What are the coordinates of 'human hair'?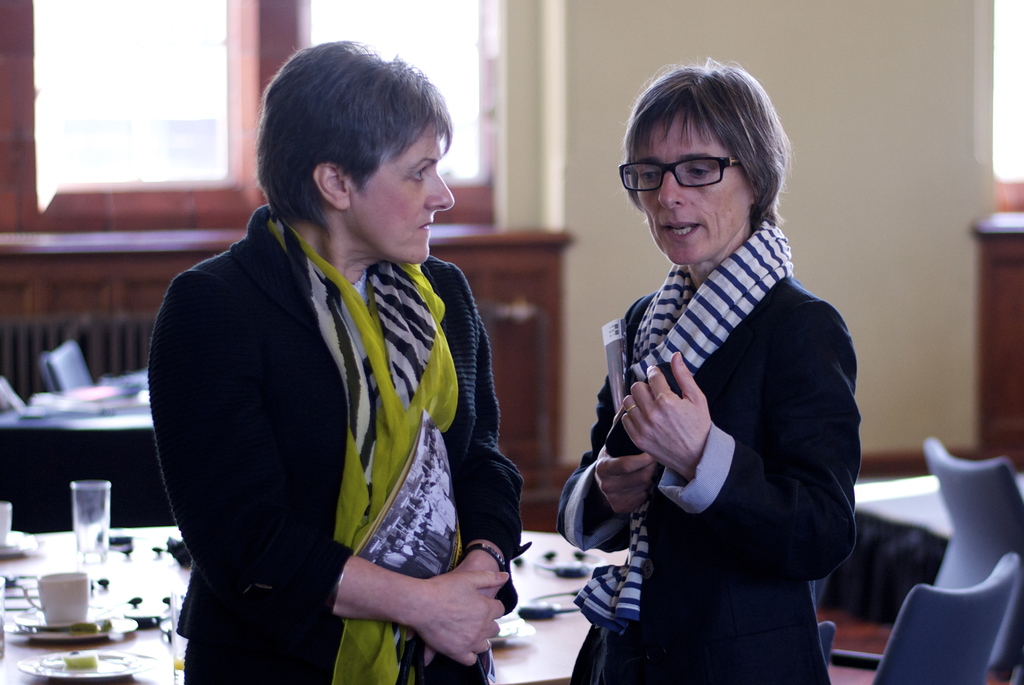
locate(621, 58, 790, 242).
